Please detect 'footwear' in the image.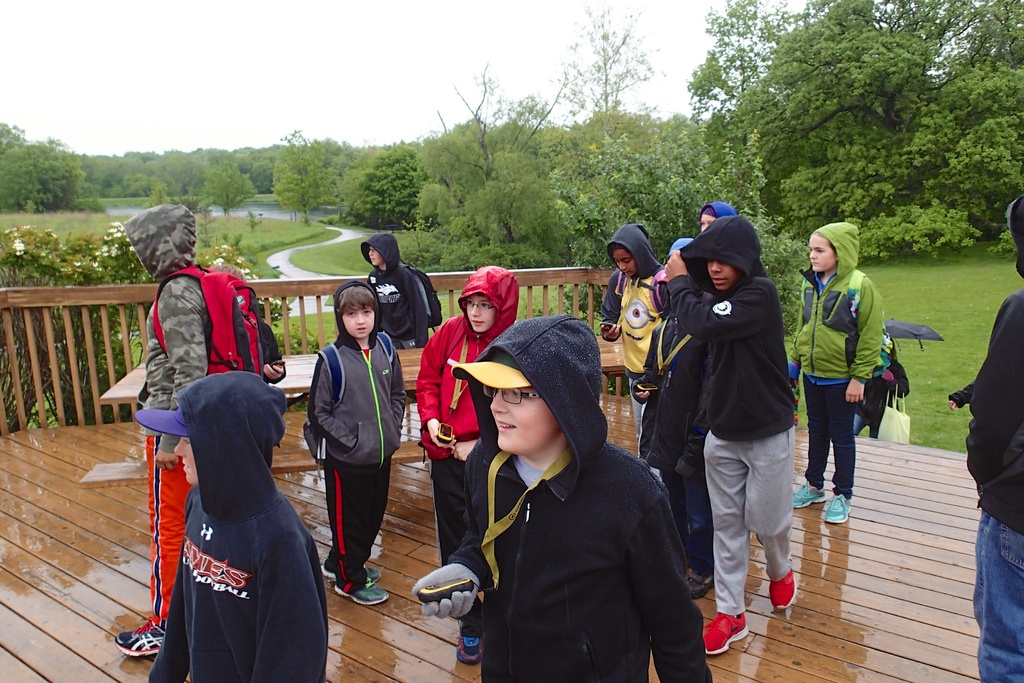
323, 561, 376, 586.
